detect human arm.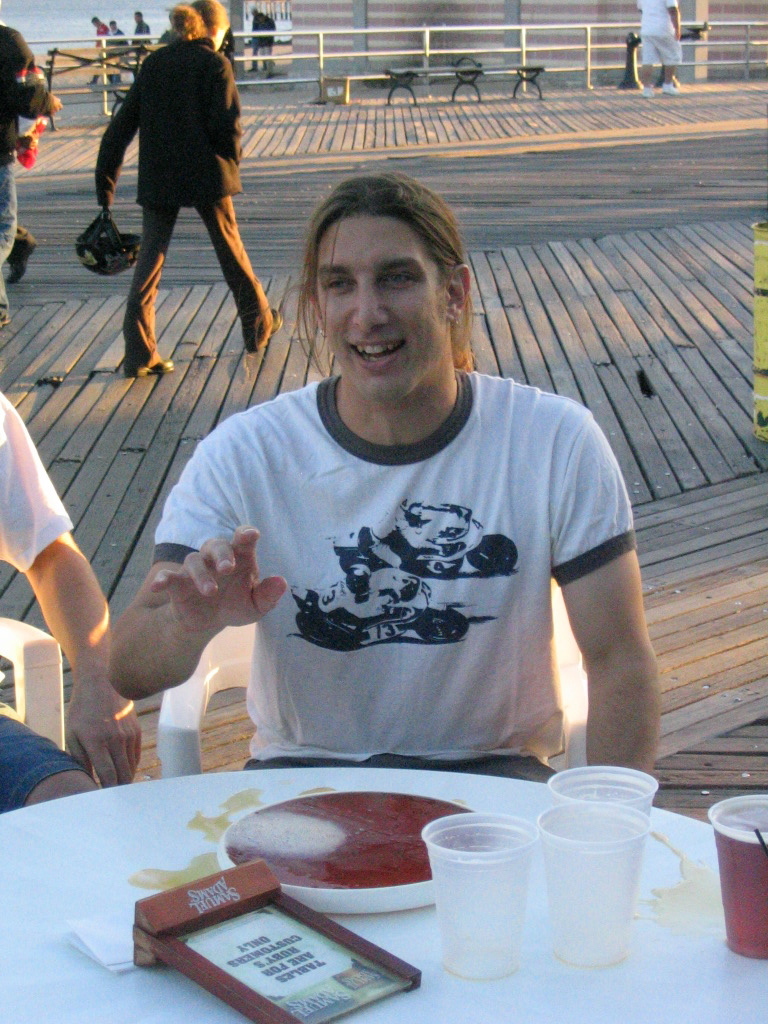
Detected at [258,20,276,45].
